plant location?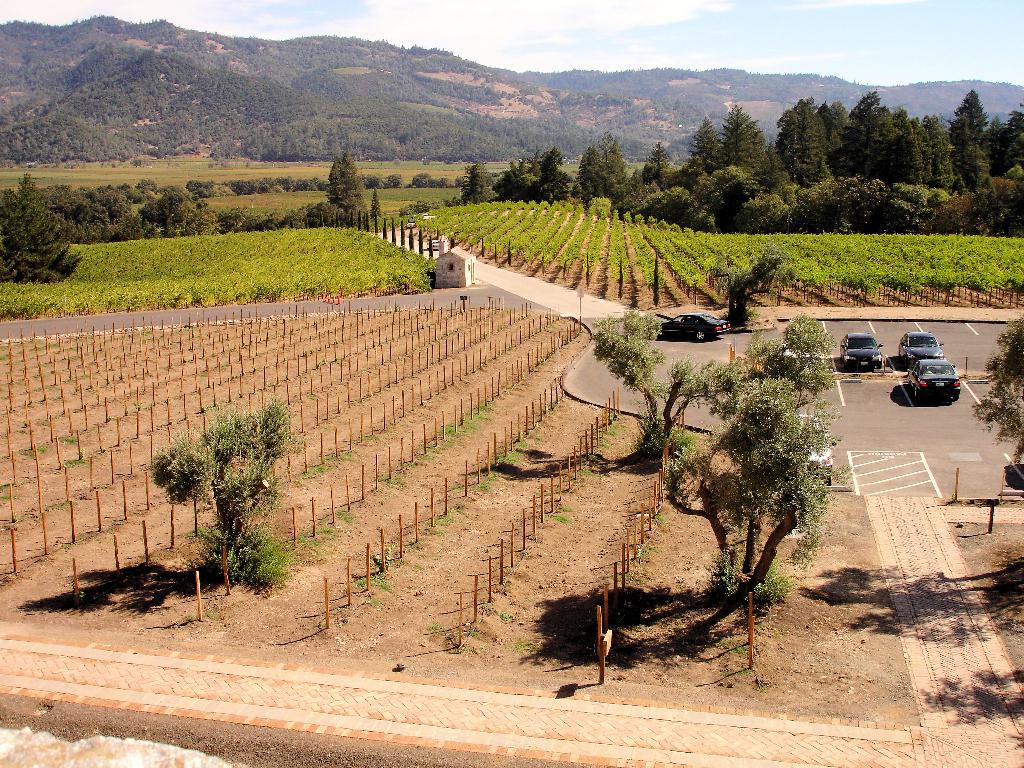
51 428 75 442
